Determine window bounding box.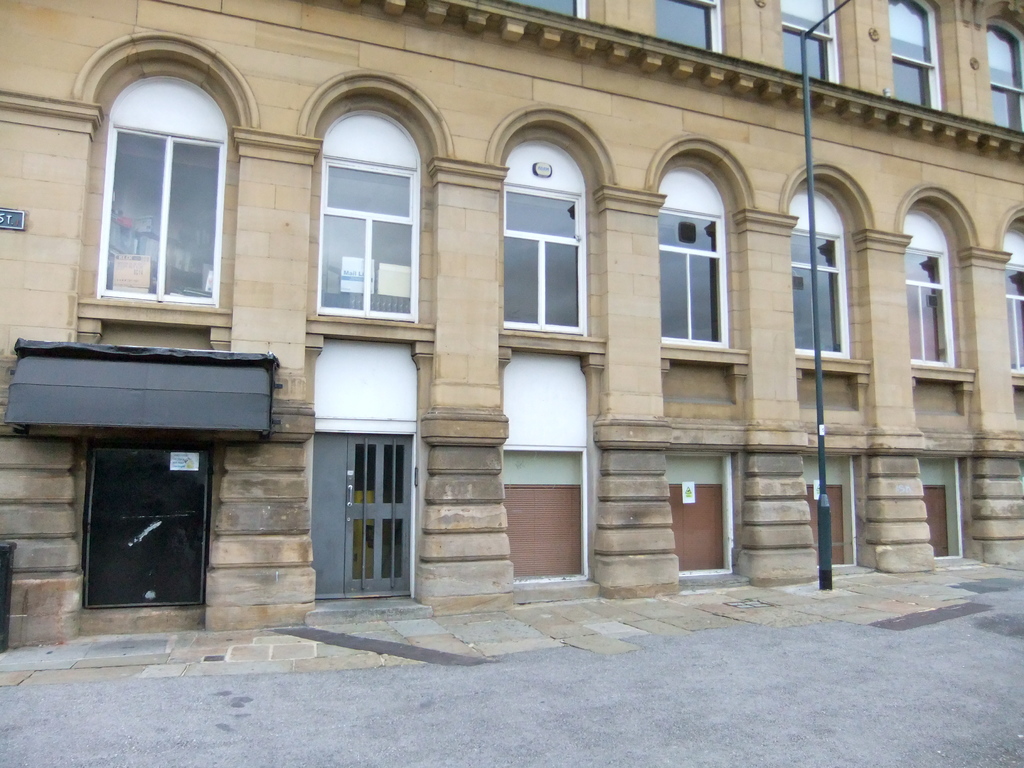
Determined: left=517, top=0, right=593, bottom=22.
